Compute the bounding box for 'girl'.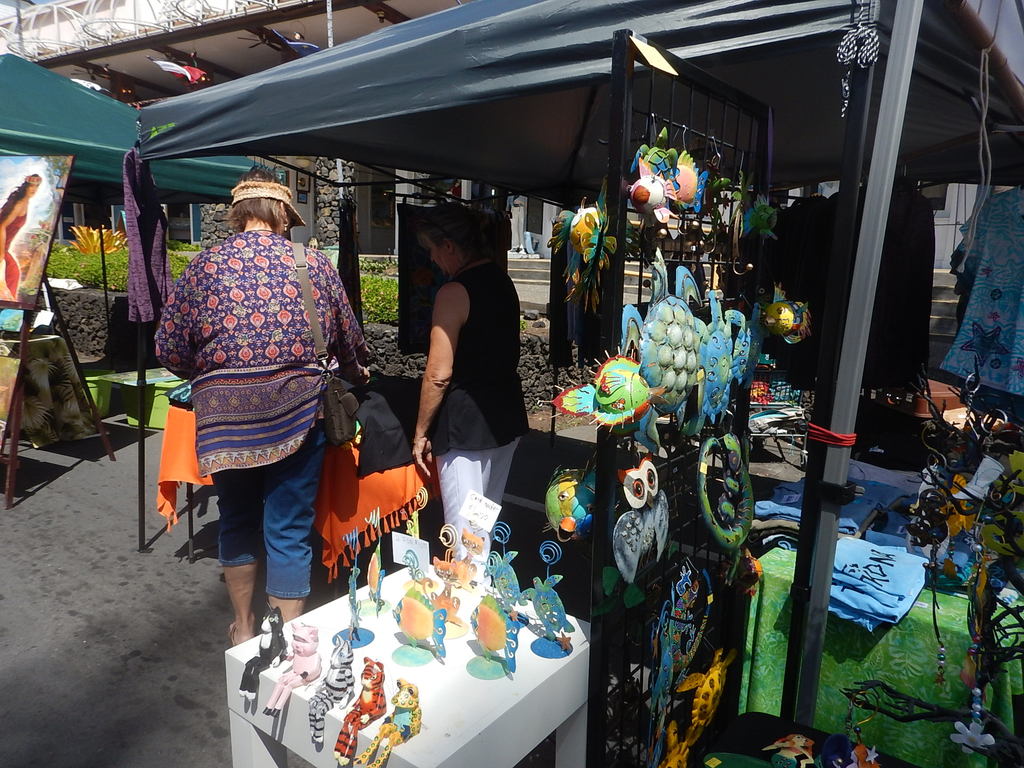
408, 207, 532, 575.
